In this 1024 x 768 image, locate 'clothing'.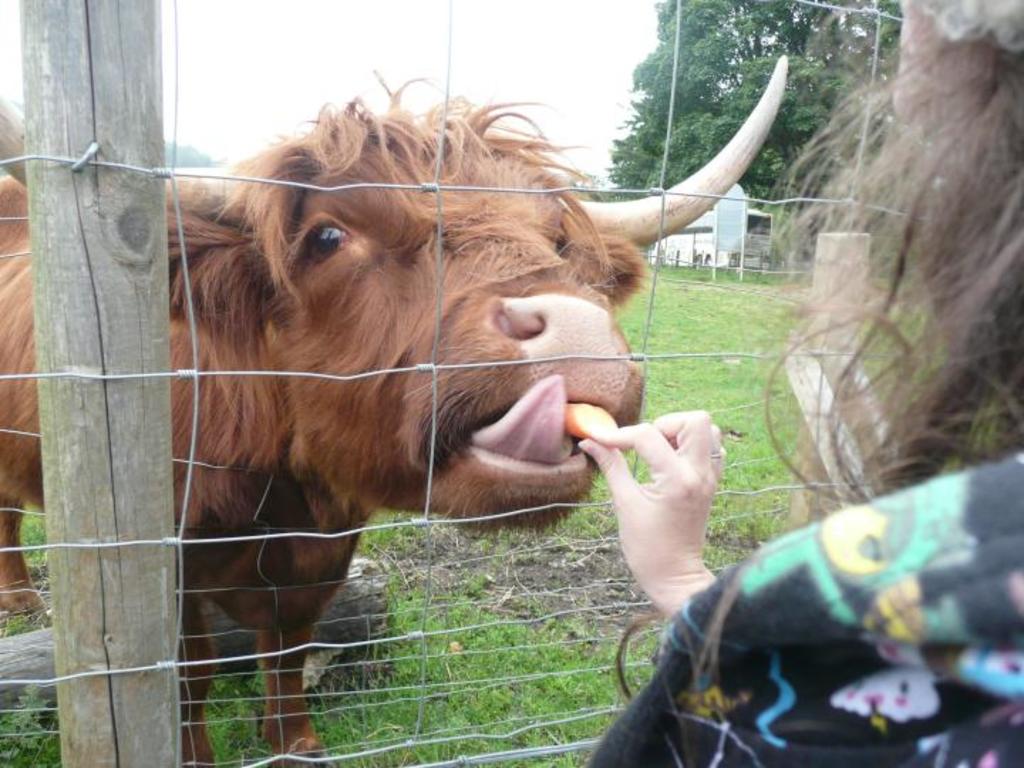
Bounding box: box(623, 400, 1023, 759).
